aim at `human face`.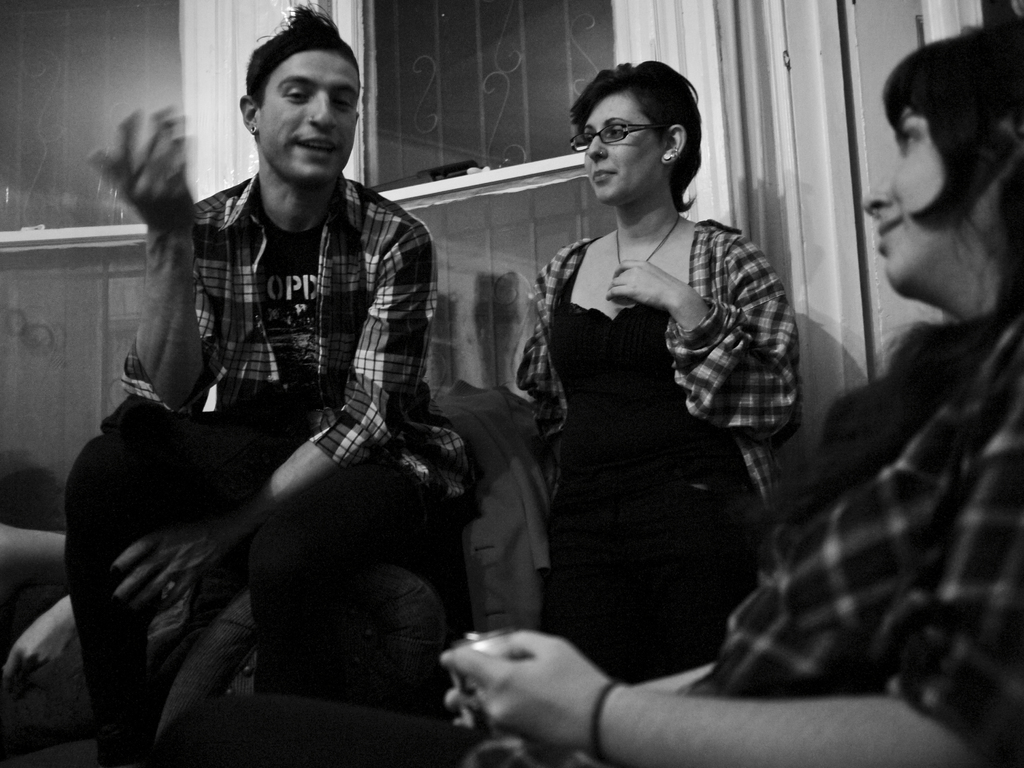
Aimed at (863,108,991,289).
